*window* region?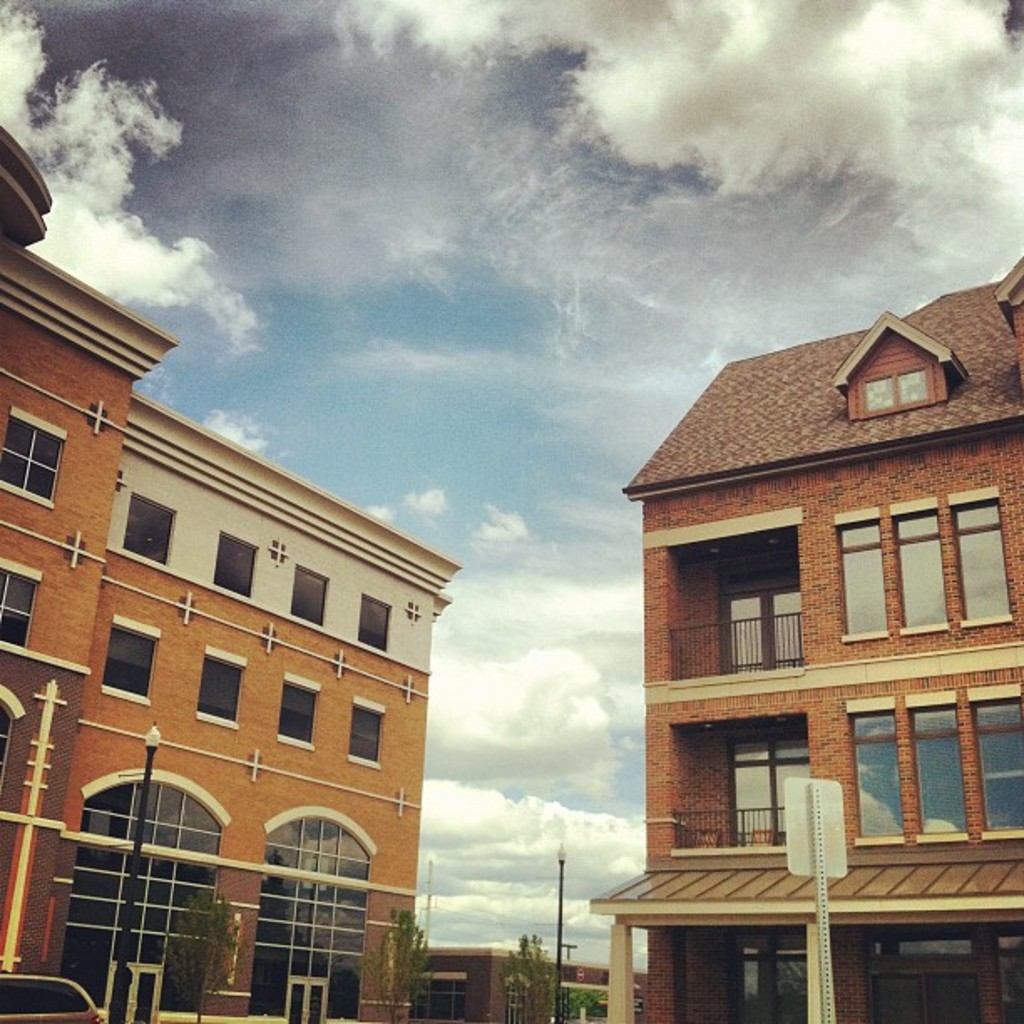
box(967, 683, 1022, 845)
